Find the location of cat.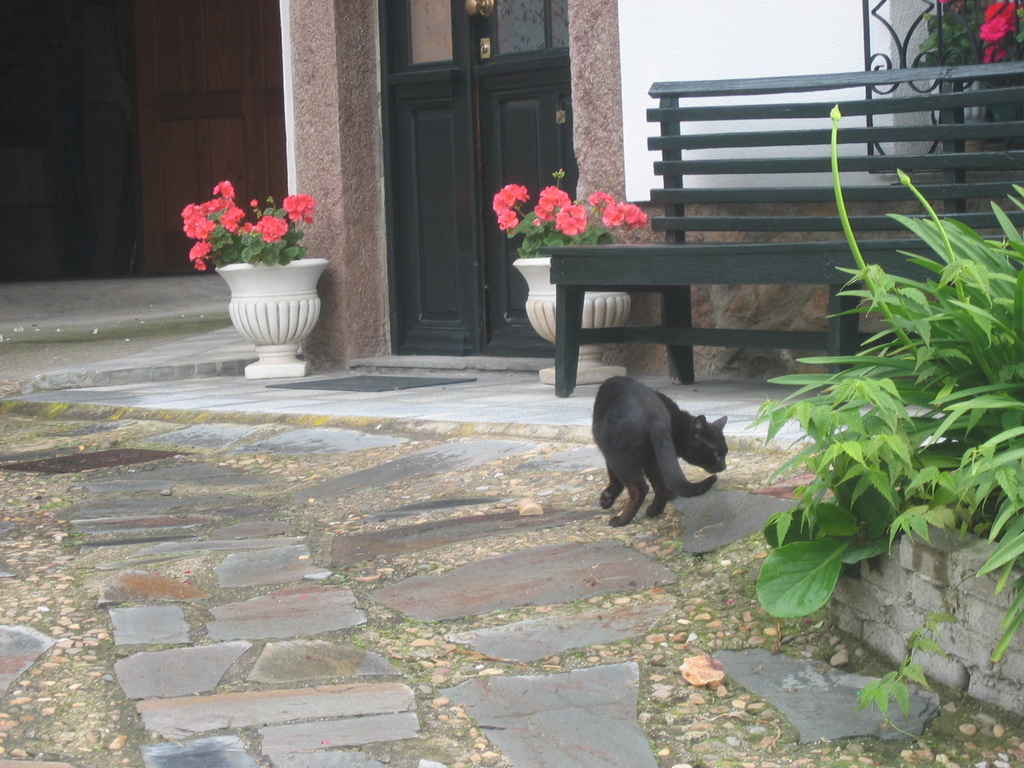
Location: (x1=587, y1=371, x2=731, y2=526).
